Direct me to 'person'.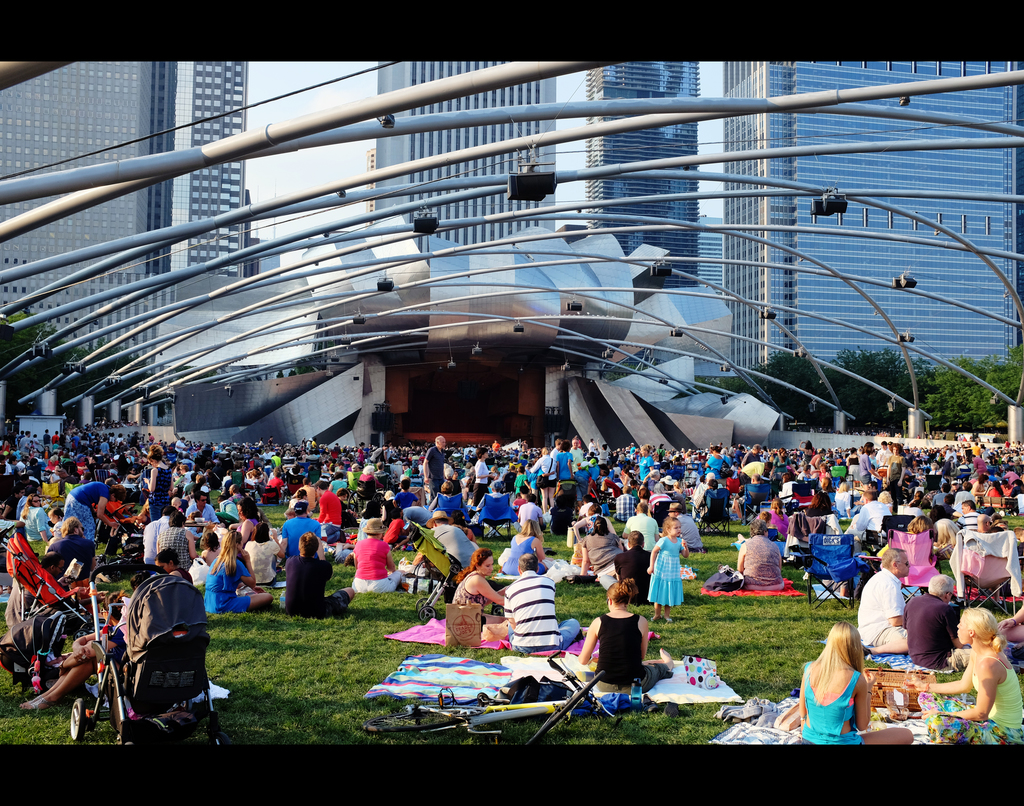
Direction: l=277, t=497, r=319, b=560.
